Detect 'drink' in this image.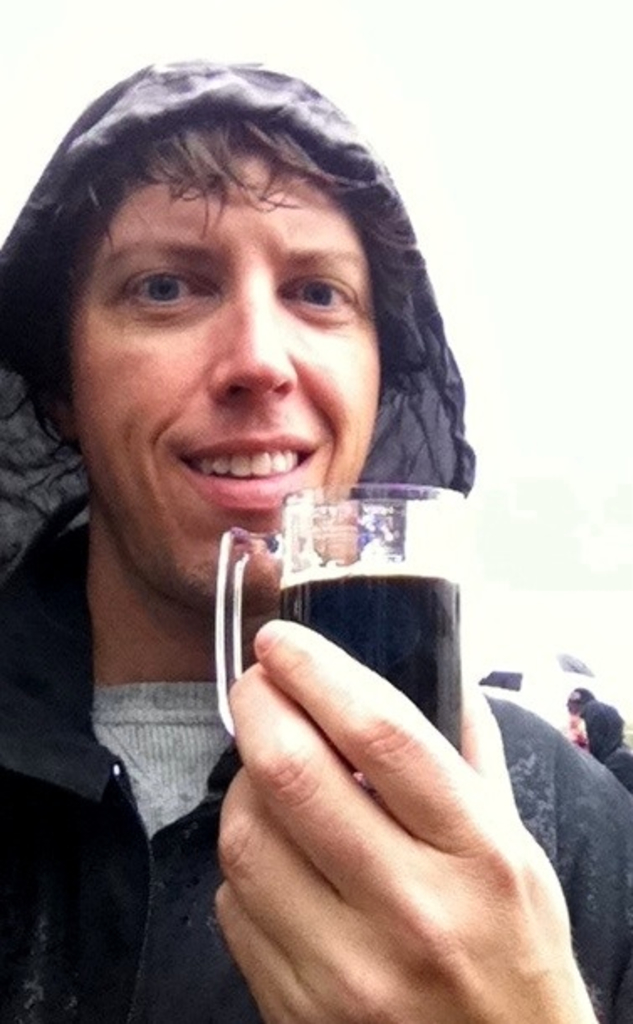
Detection: 277, 567, 467, 776.
